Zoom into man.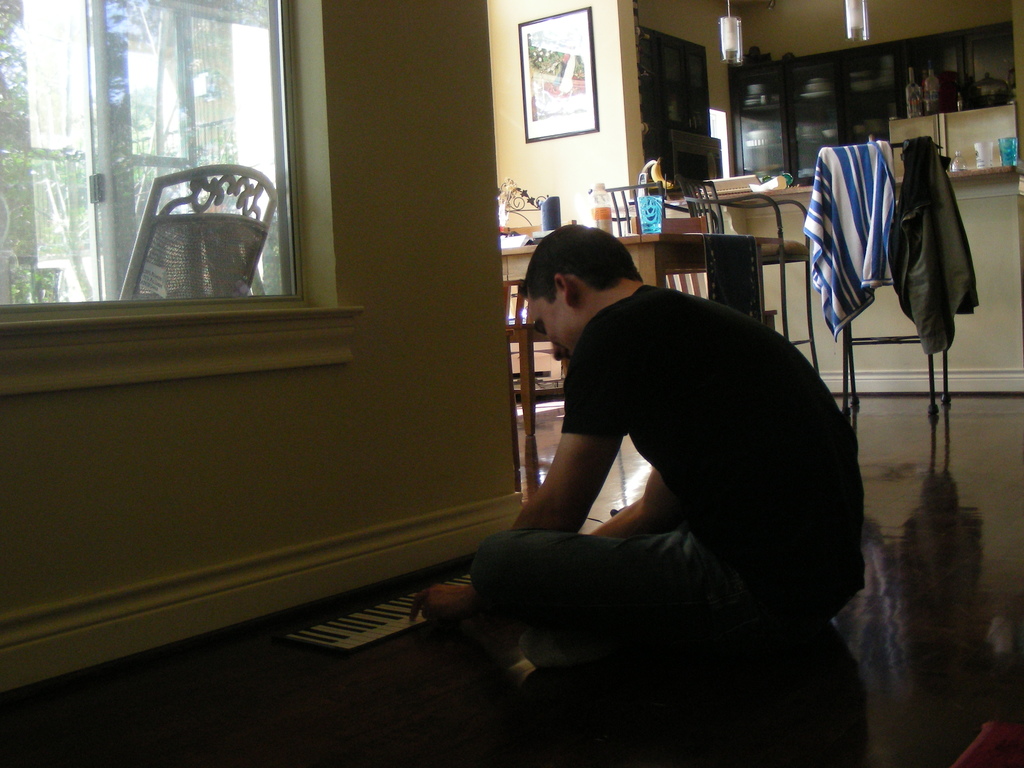
Zoom target: (454,189,881,725).
